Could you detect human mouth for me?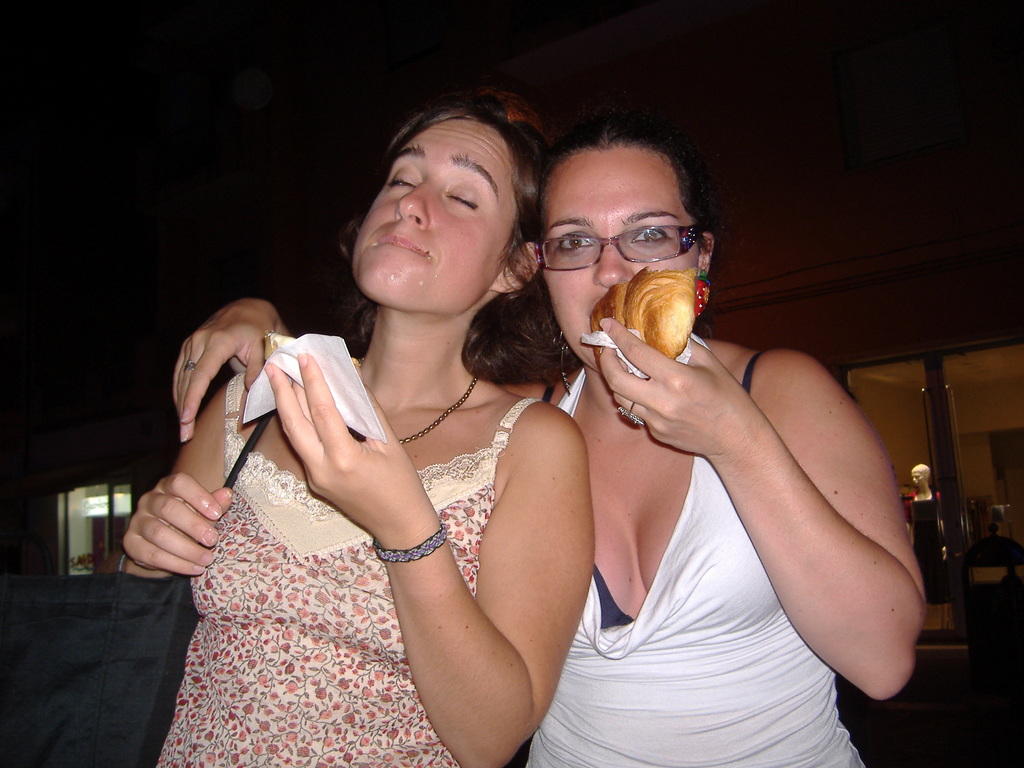
Detection result: 371 219 433 269.
